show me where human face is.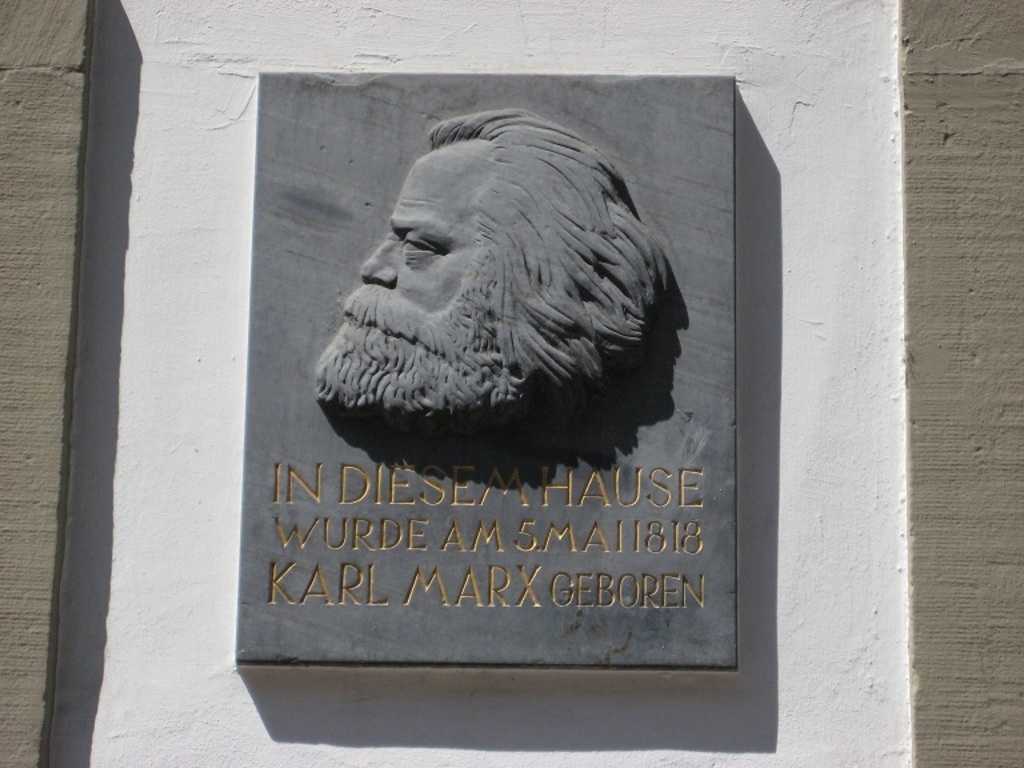
human face is at 359 141 492 312.
